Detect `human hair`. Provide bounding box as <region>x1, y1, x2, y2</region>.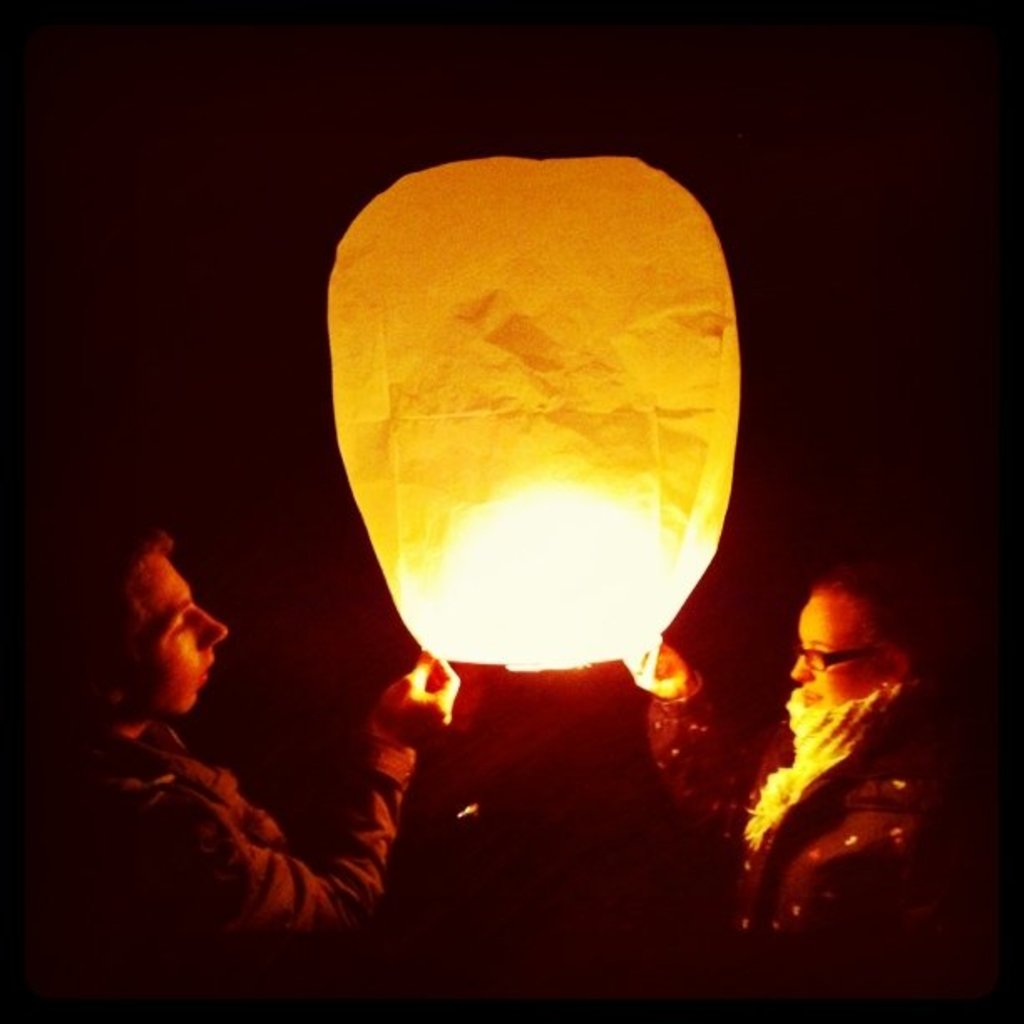
<region>805, 547, 955, 664</region>.
